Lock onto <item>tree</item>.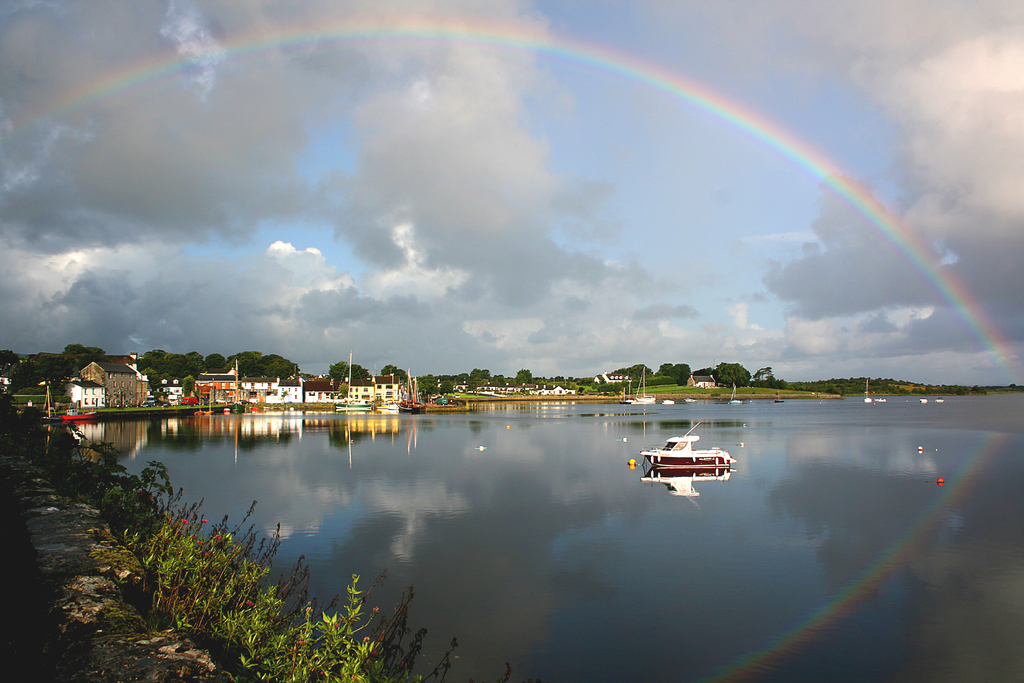
Locked: <bbox>515, 367, 534, 386</bbox>.
